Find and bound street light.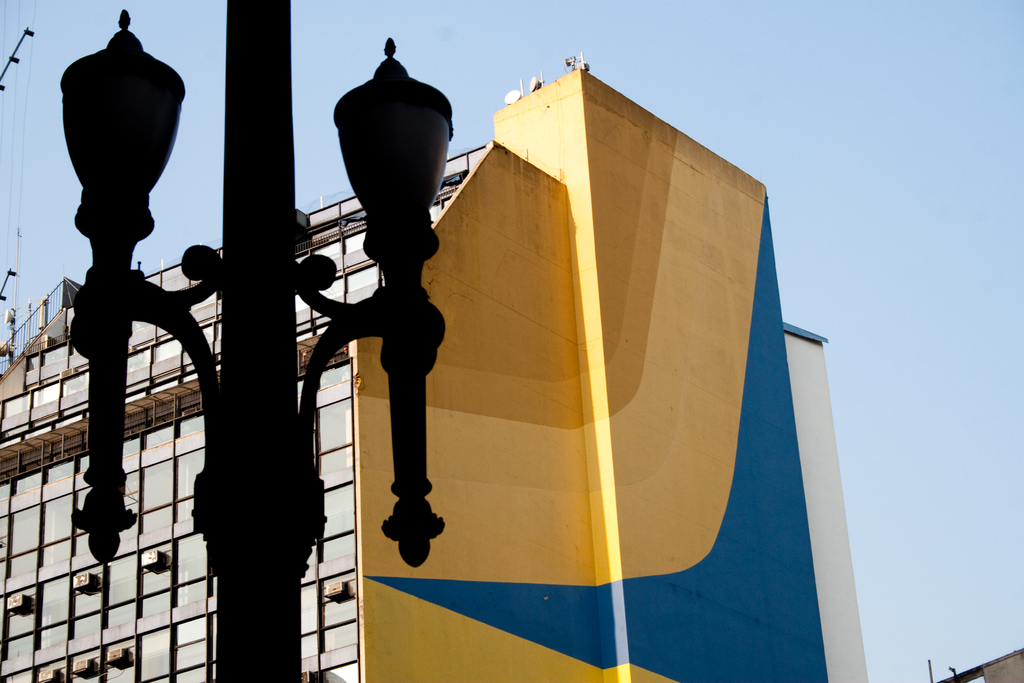
Bound: [58, 0, 452, 682].
